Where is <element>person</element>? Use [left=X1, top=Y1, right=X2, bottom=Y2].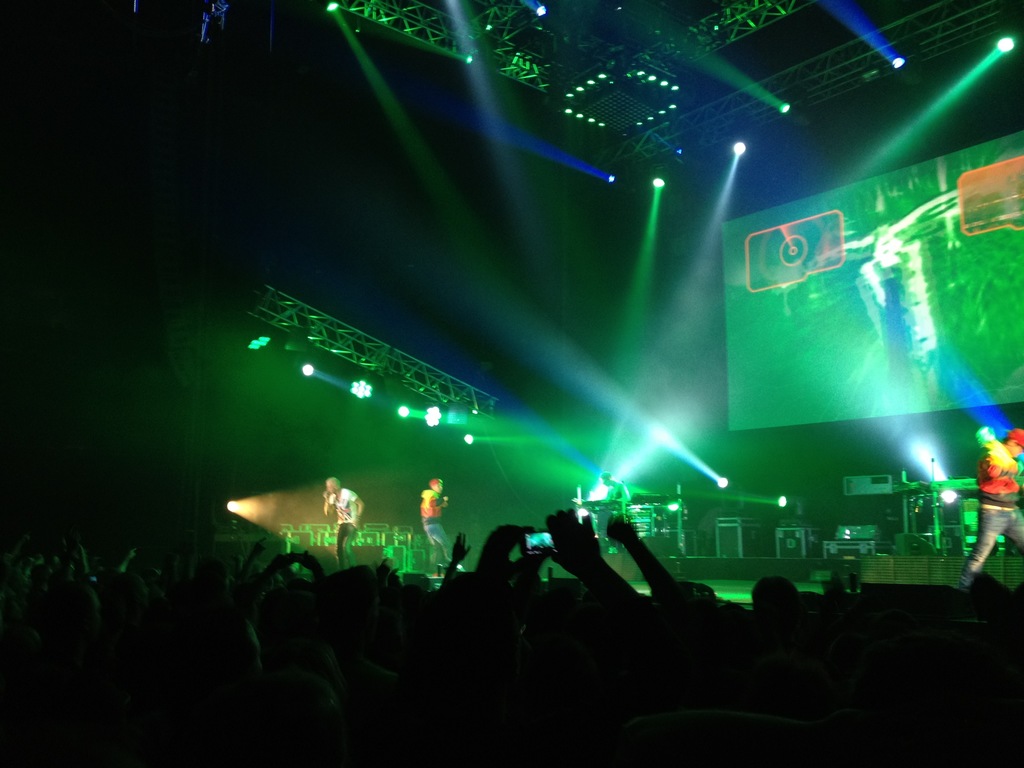
[left=596, top=469, right=632, bottom=504].
